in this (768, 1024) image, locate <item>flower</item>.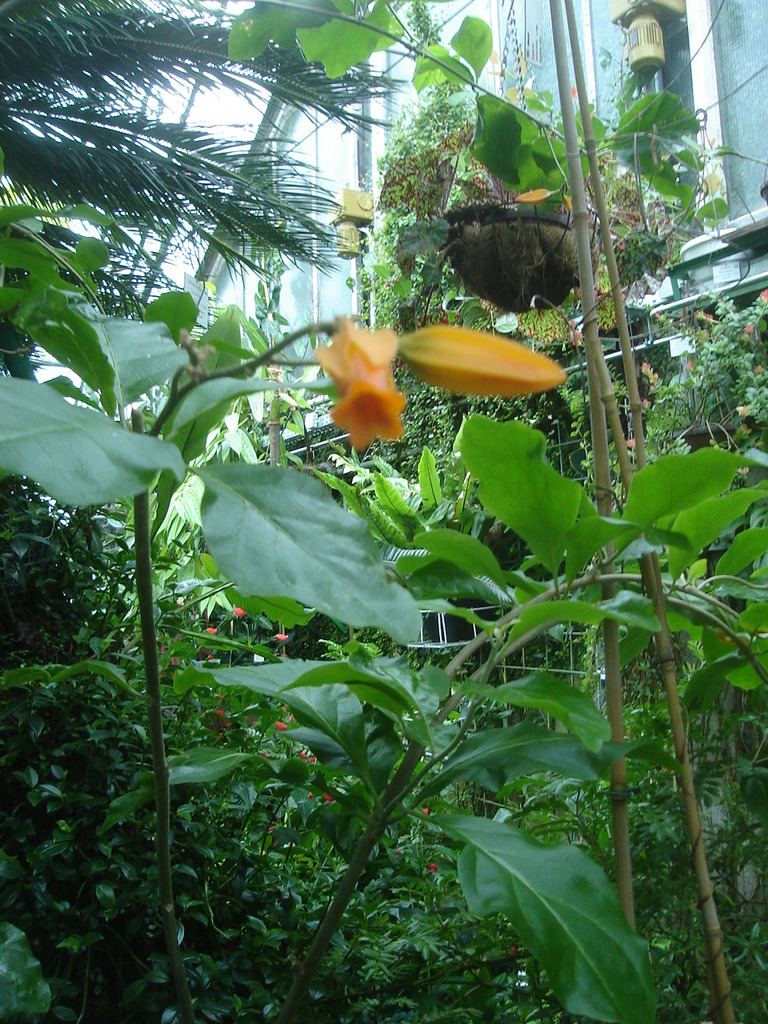
Bounding box: select_region(276, 635, 288, 638).
